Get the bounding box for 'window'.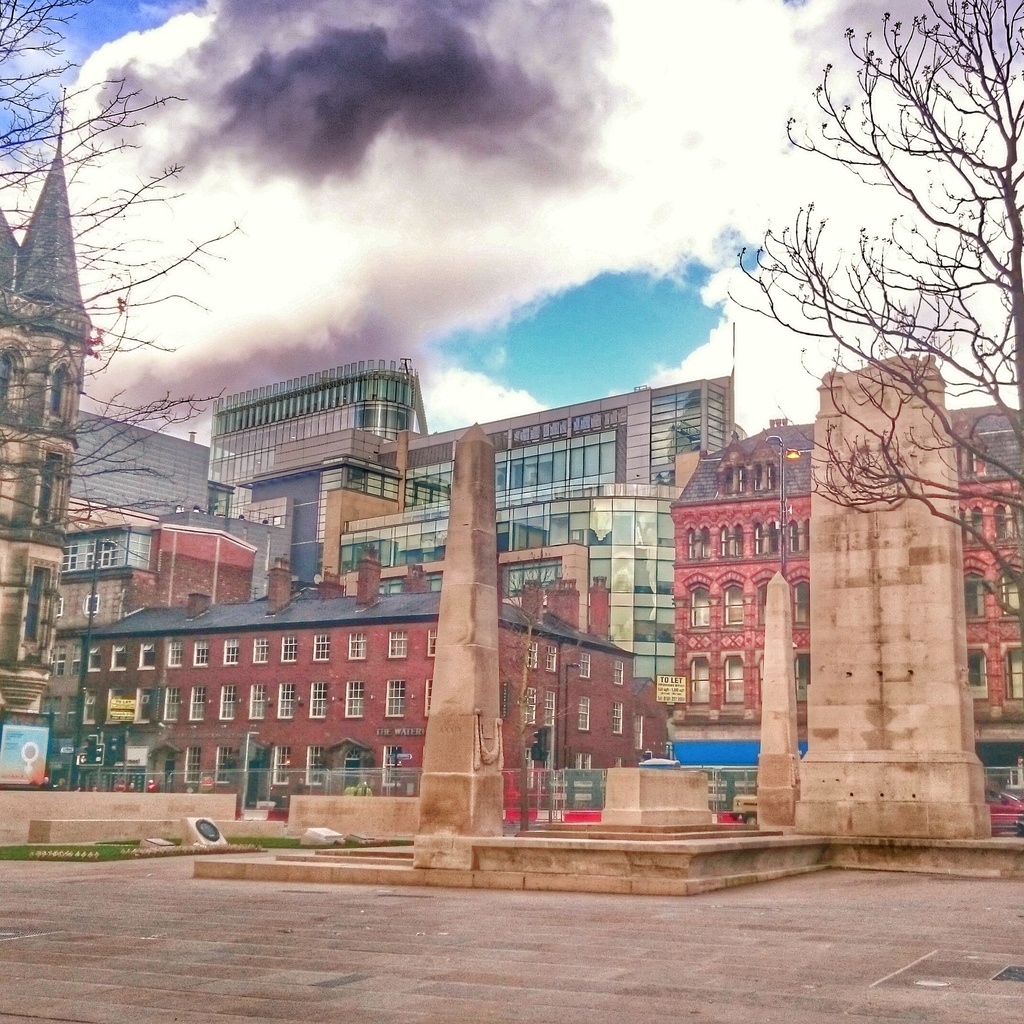
970,501,987,547.
